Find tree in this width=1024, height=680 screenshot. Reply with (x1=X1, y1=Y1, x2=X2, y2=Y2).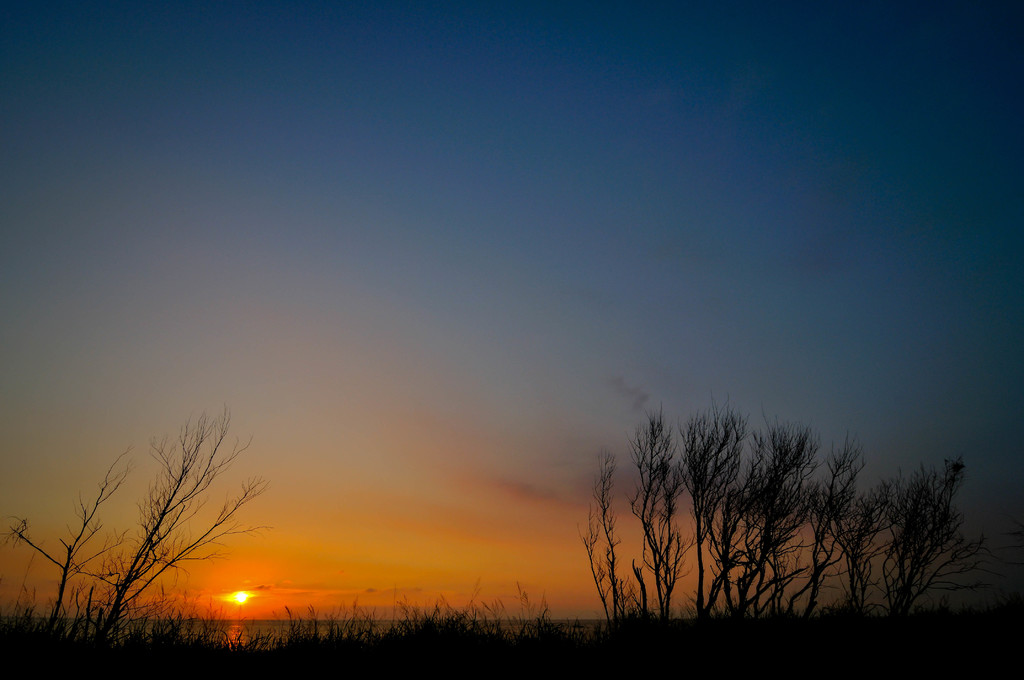
(x1=8, y1=401, x2=263, y2=645).
